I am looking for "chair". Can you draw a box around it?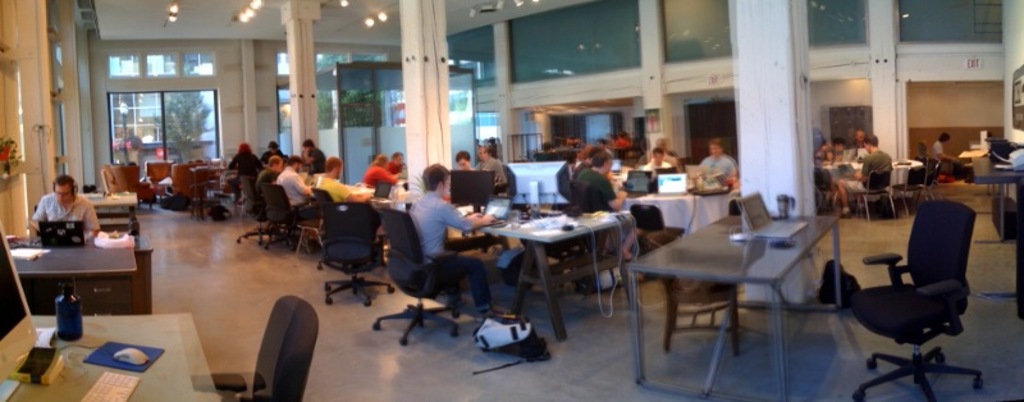
Sure, the bounding box is left=815, top=168, right=842, bottom=211.
